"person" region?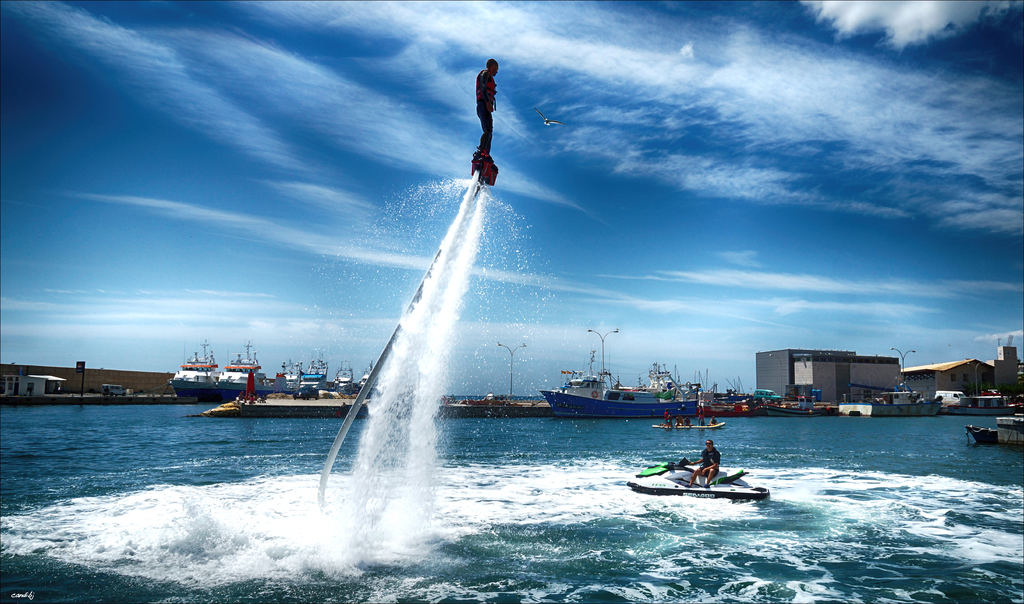
[470, 58, 499, 168]
